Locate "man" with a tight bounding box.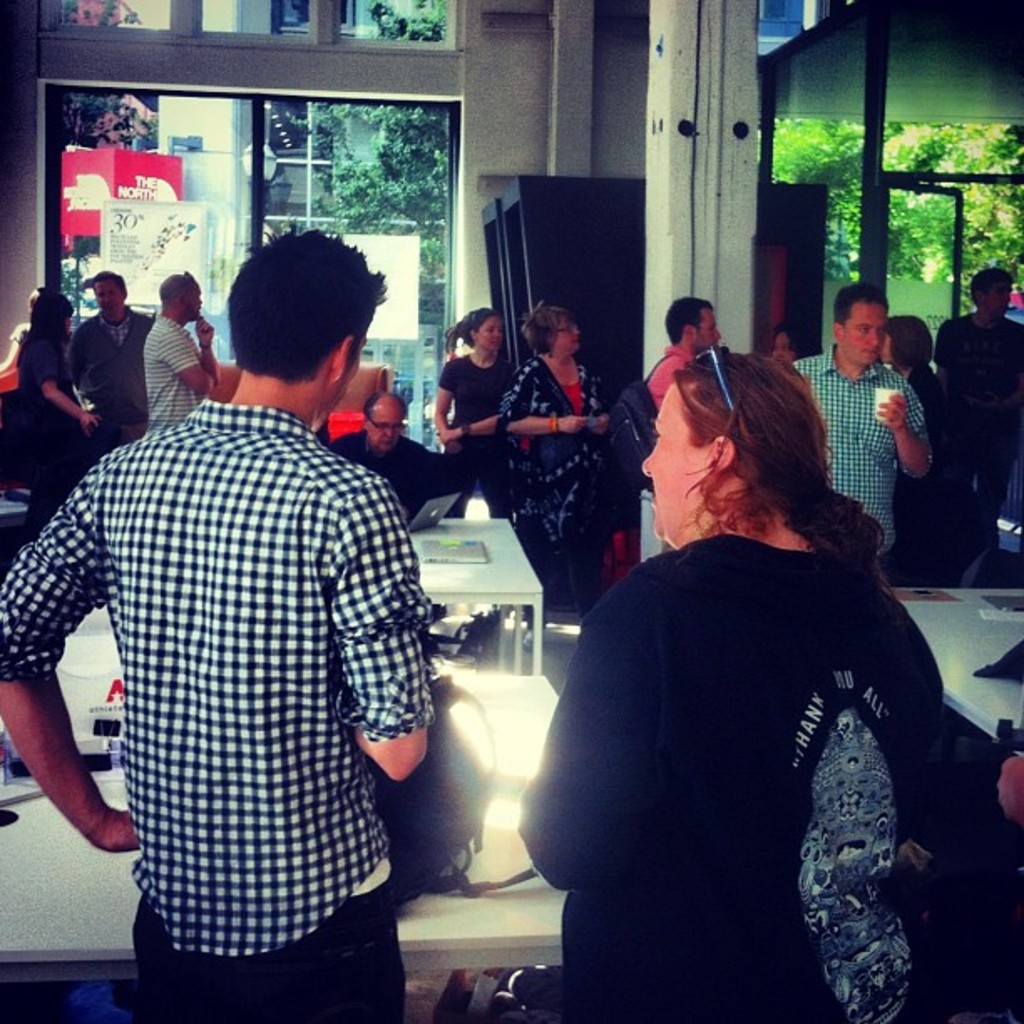
<region>0, 234, 438, 1022</region>.
